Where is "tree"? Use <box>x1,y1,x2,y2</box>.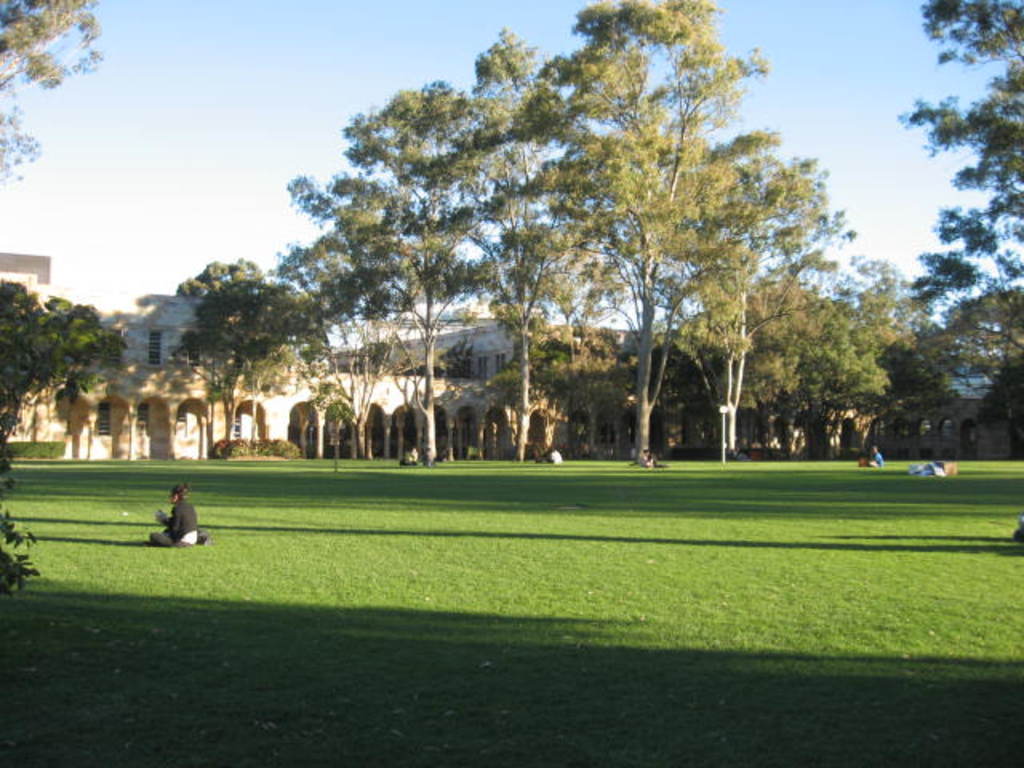
<box>171,266,328,459</box>.
